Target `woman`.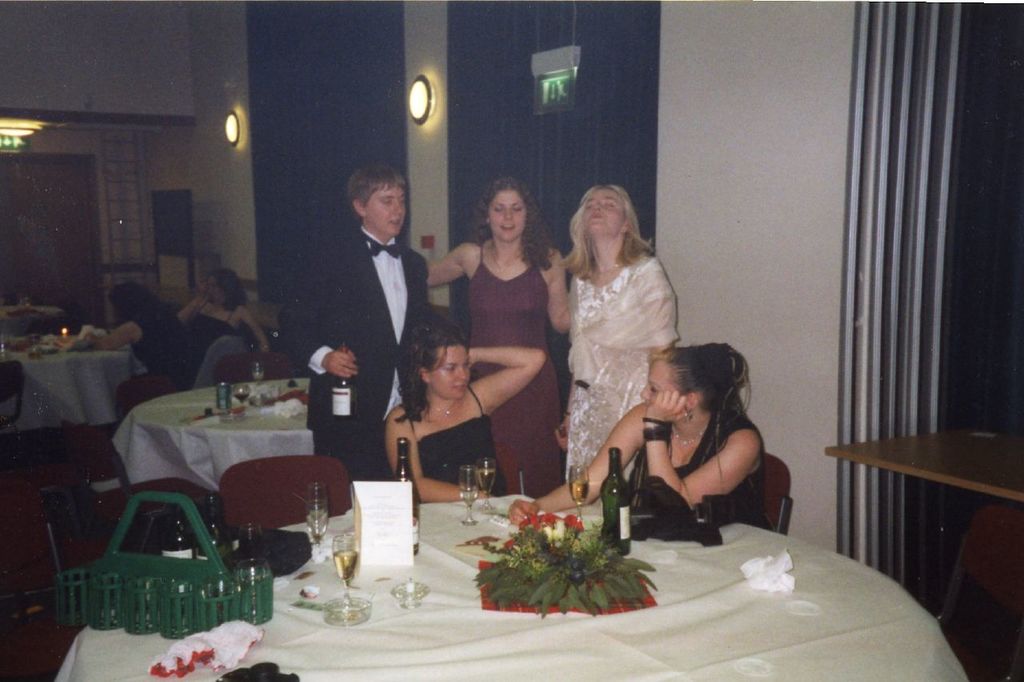
Target region: (x1=90, y1=281, x2=204, y2=413).
